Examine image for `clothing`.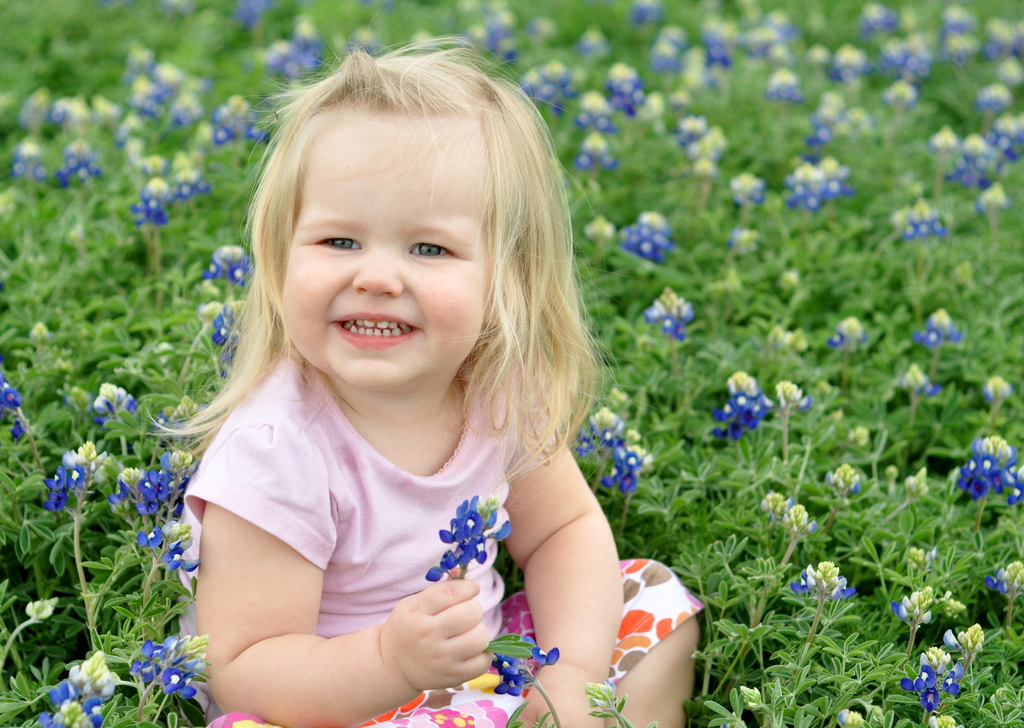
Examination result: x1=175 y1=339 x2=625 y2=692.
